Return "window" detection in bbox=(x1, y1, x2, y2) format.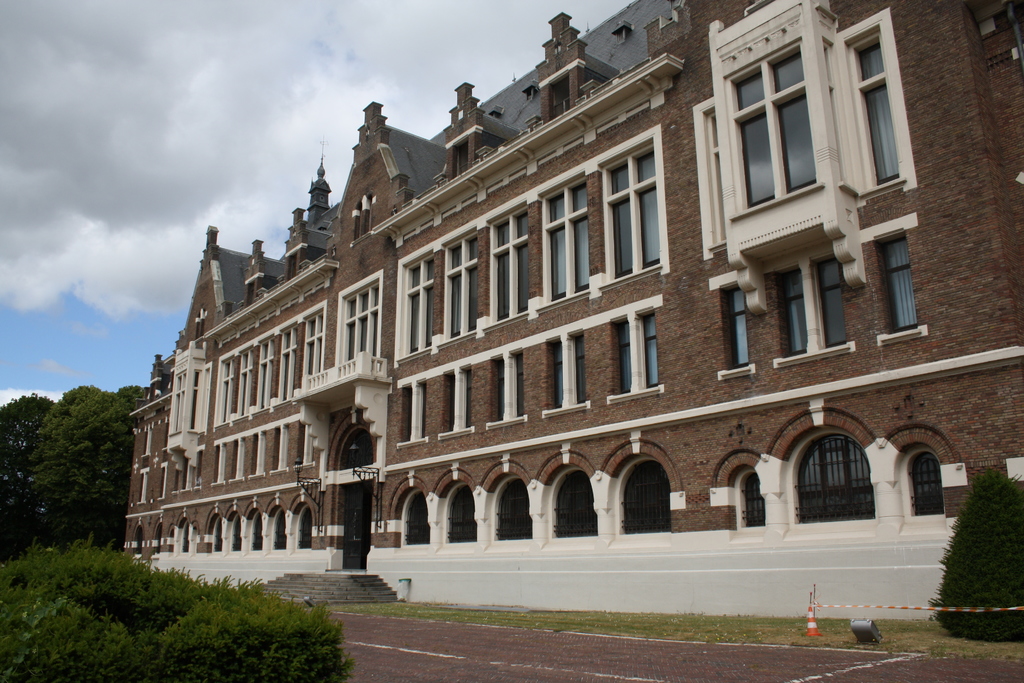
bbox=(234, 518, 244, 548).
